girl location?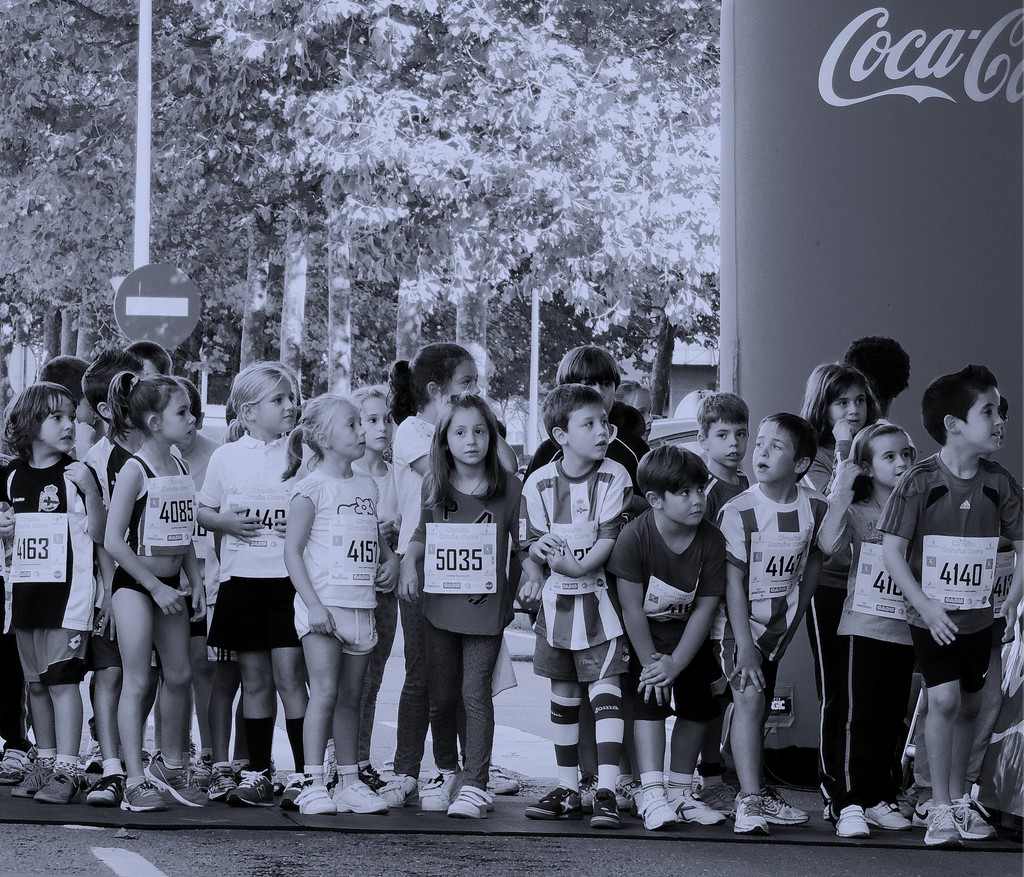
l=812, t=420, r=923, b=840
